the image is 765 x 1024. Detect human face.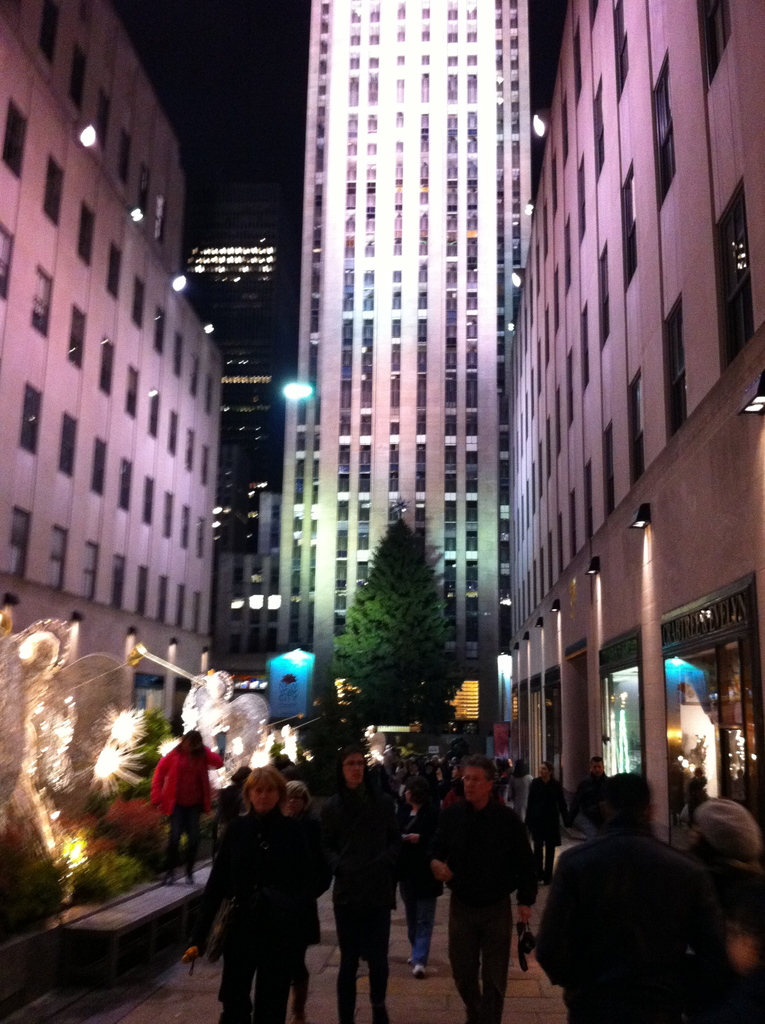
Detection: BBox(342, 751, 362, 786).
